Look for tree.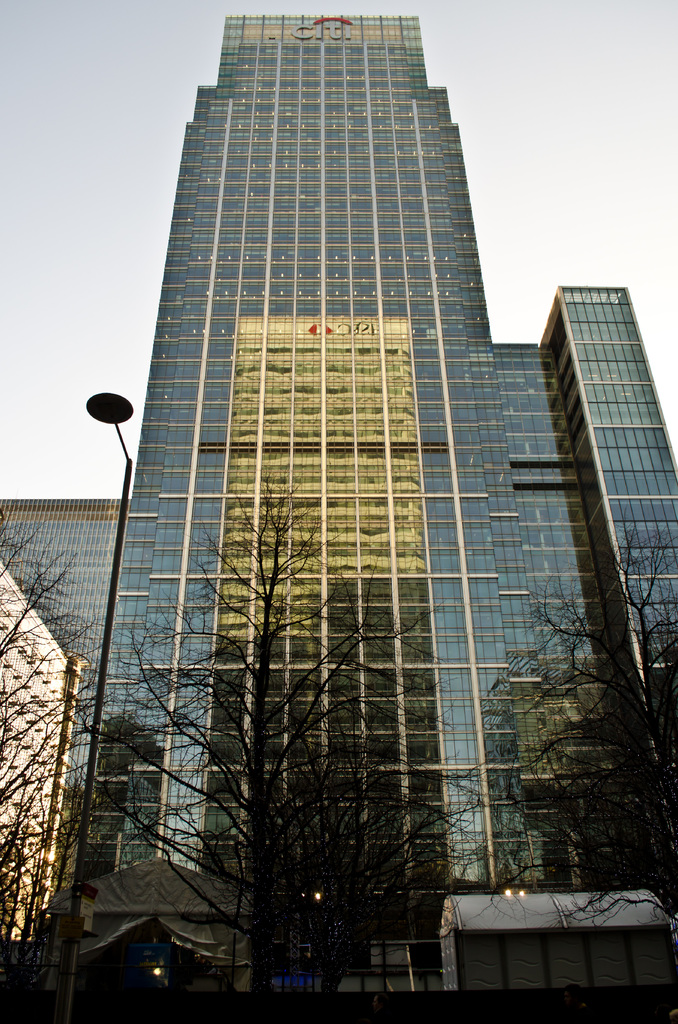
Found: (x1=0, y1=528, x2=101, y2=934).
